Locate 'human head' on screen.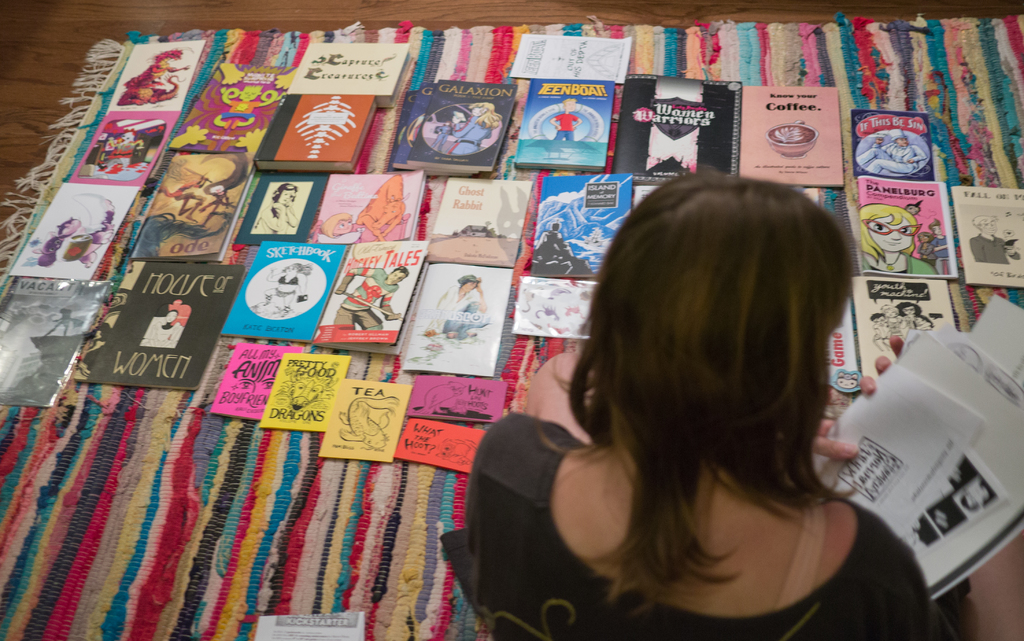
On screen at locate(976, 213, 1001, 240).
